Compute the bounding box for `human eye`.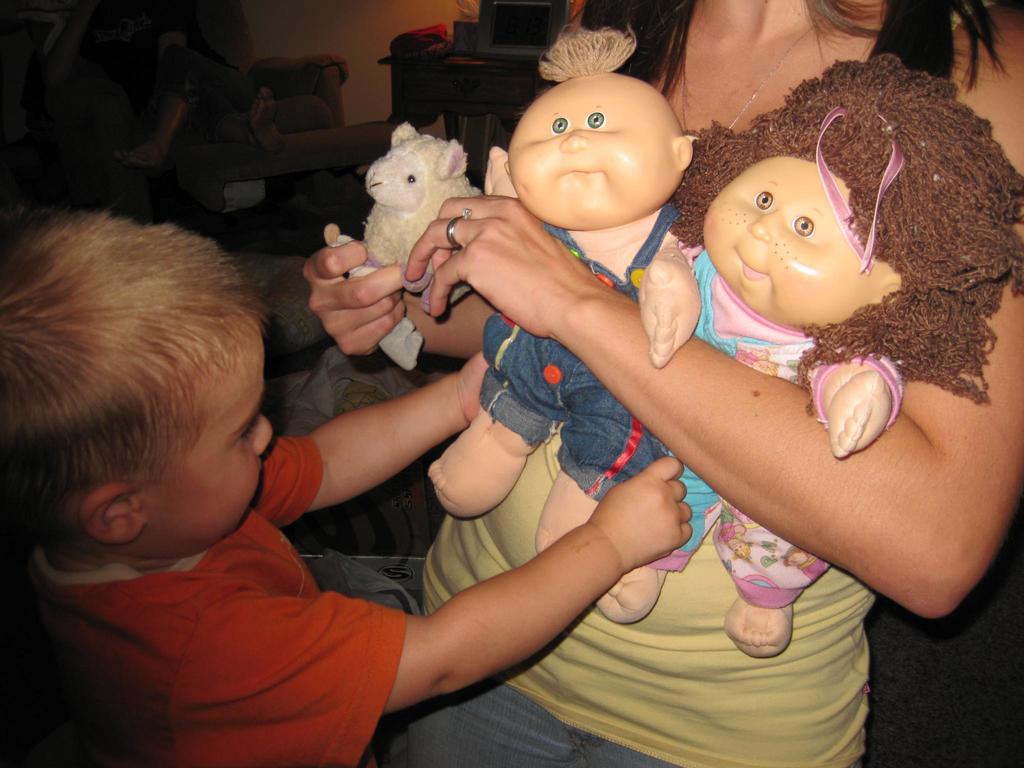
bbox(753, 186, 776, 213).
